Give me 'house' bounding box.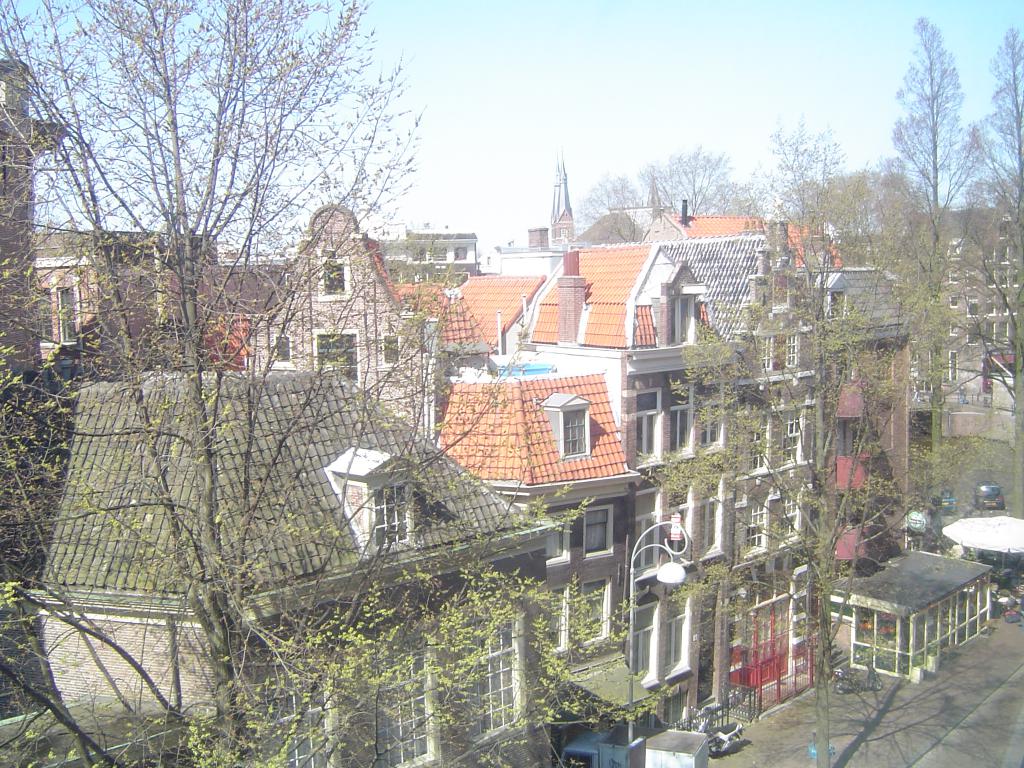
{"x1": 0, "y1": 358, "x2": 563, "y2": 767}.
